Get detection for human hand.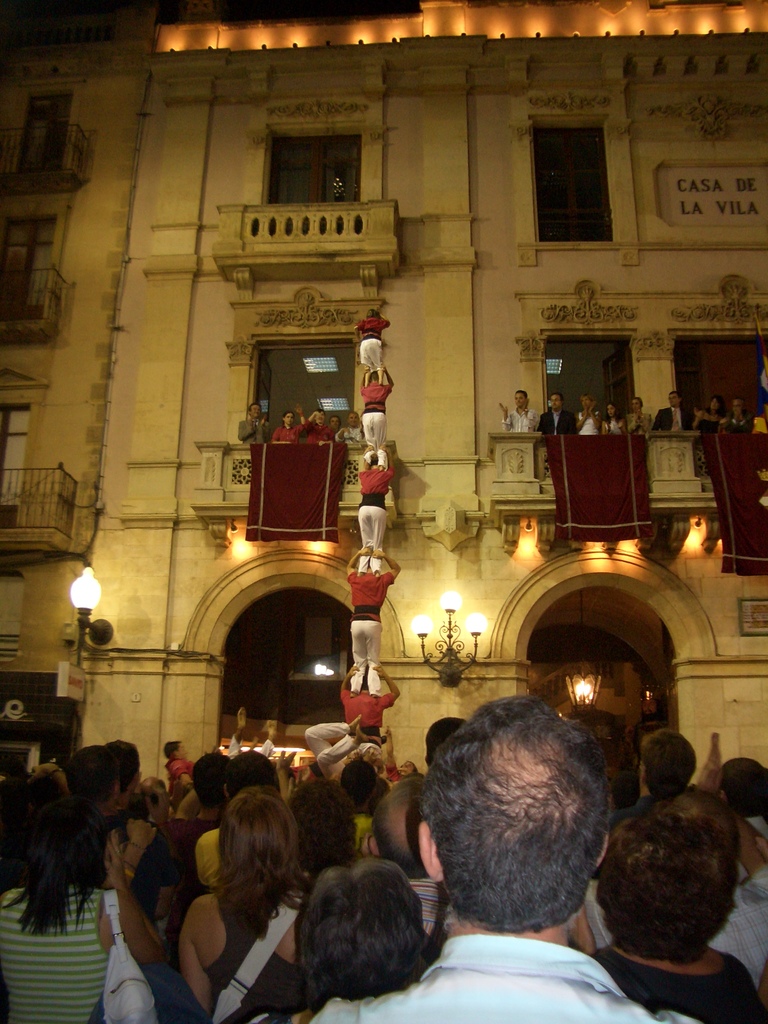
Detection: {"x1": 364, "y1": 443, "x2": 375, "y2": 455}.
